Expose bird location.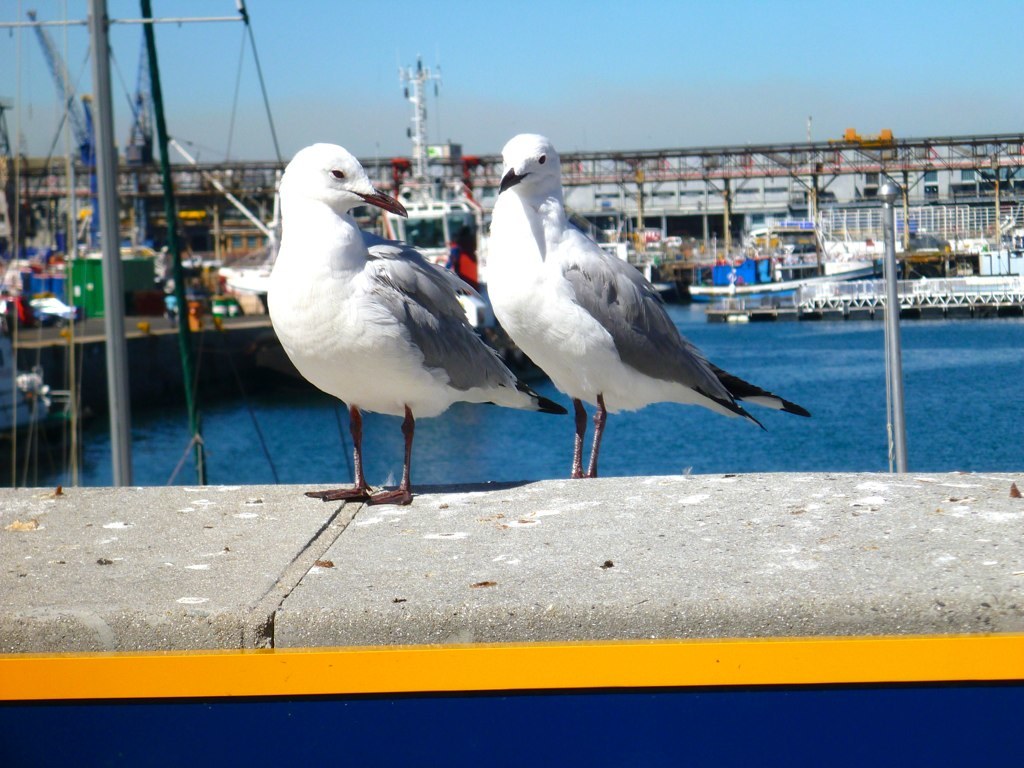
Exposed at (left=258, top=143, right=517, bottom=498).
